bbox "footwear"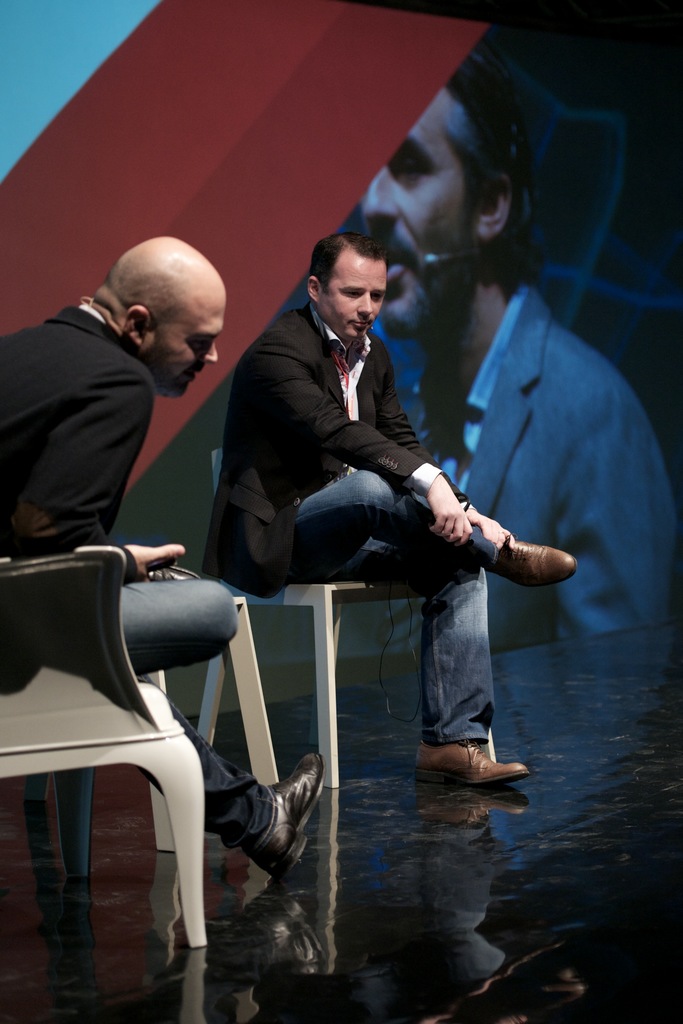
{"left": 486, "top": 536, "right": 573, "bottom": 586}
